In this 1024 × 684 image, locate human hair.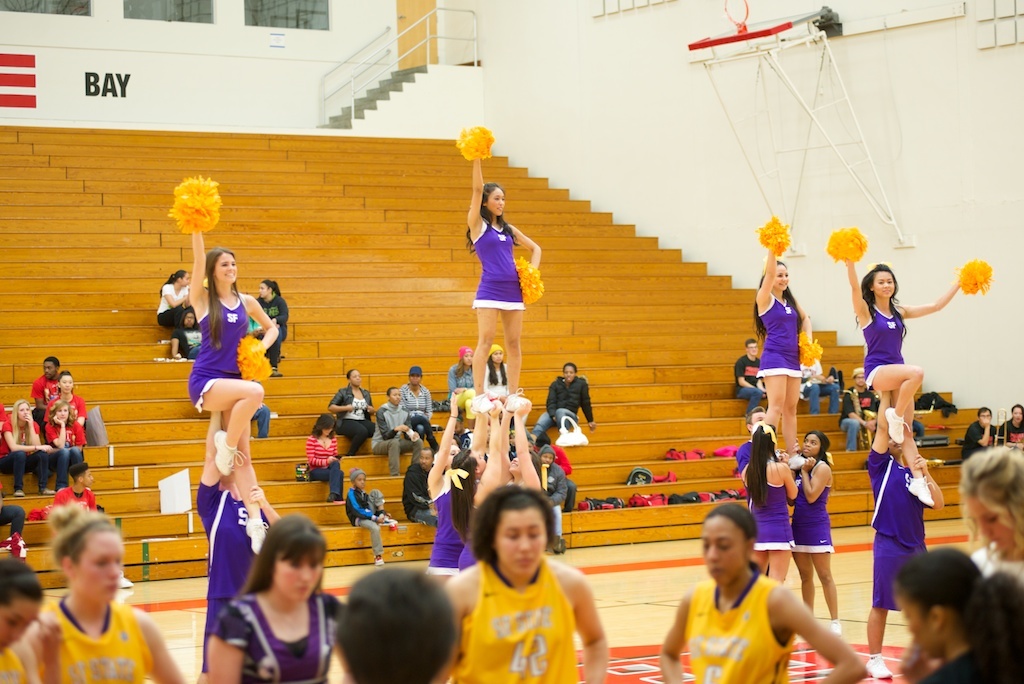
Bounding box: <box>386,387,398,395</box>.
